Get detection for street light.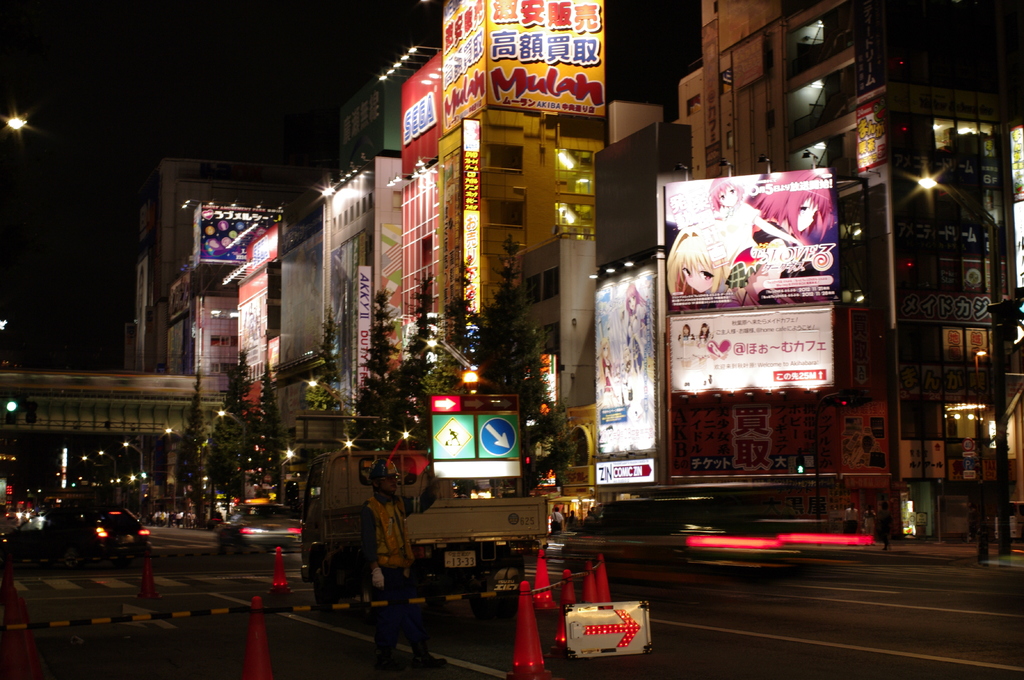
Detection: bbox=[82, 454, 99, 484].
